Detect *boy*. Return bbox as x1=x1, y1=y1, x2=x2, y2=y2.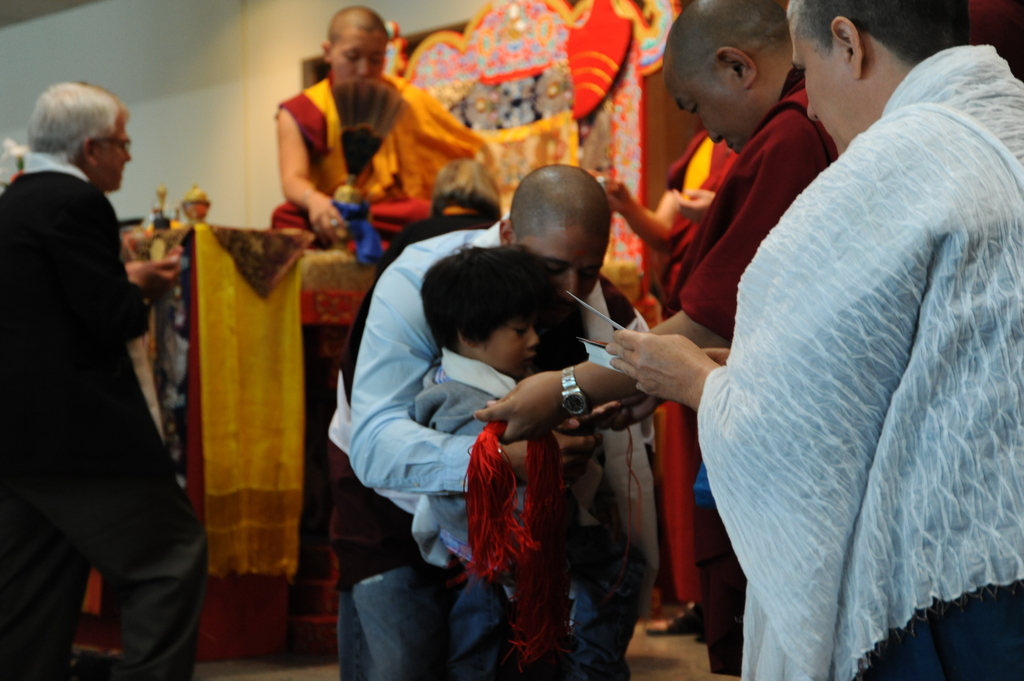
x1=410, y1=243, x2=633, y2=680.
